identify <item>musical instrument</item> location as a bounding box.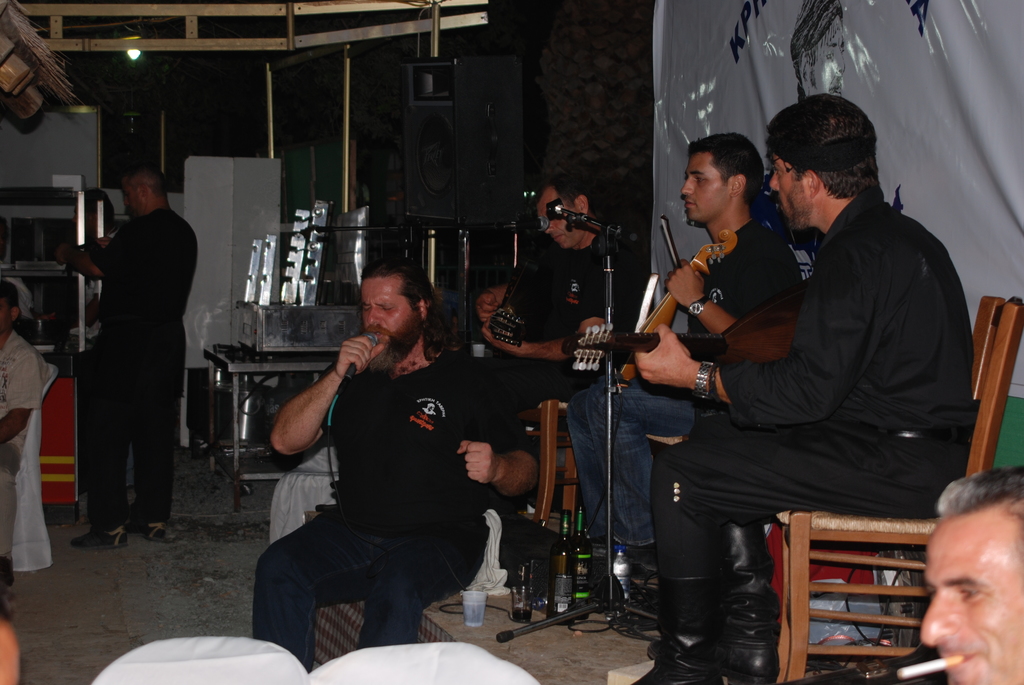
(x1=550, y1=276, x2=822, y2=384).
